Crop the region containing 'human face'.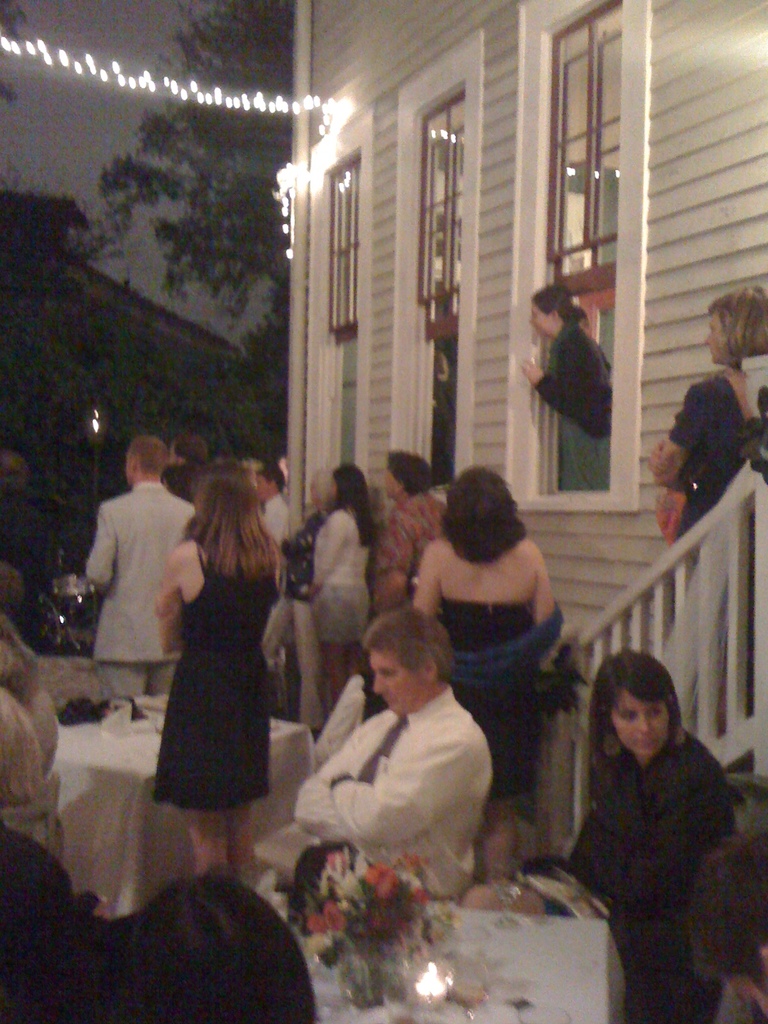
Crop region: bbox=[367, 646, 424, 713].
